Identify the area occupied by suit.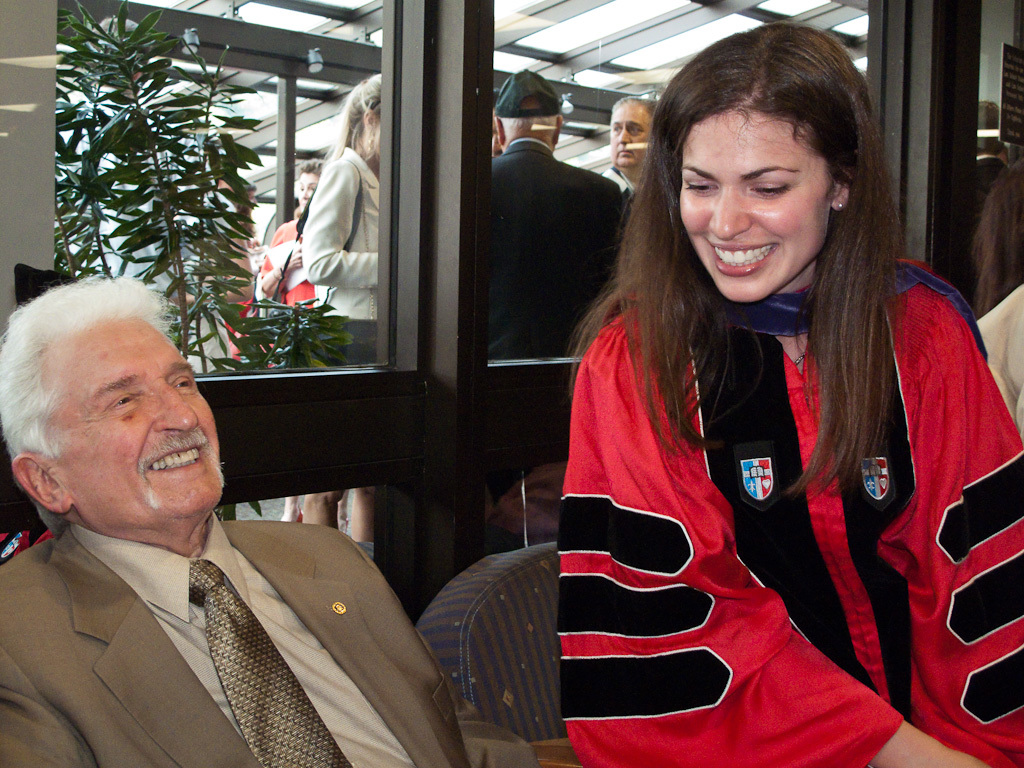
Area: rect(12, 458, 500, 759).
